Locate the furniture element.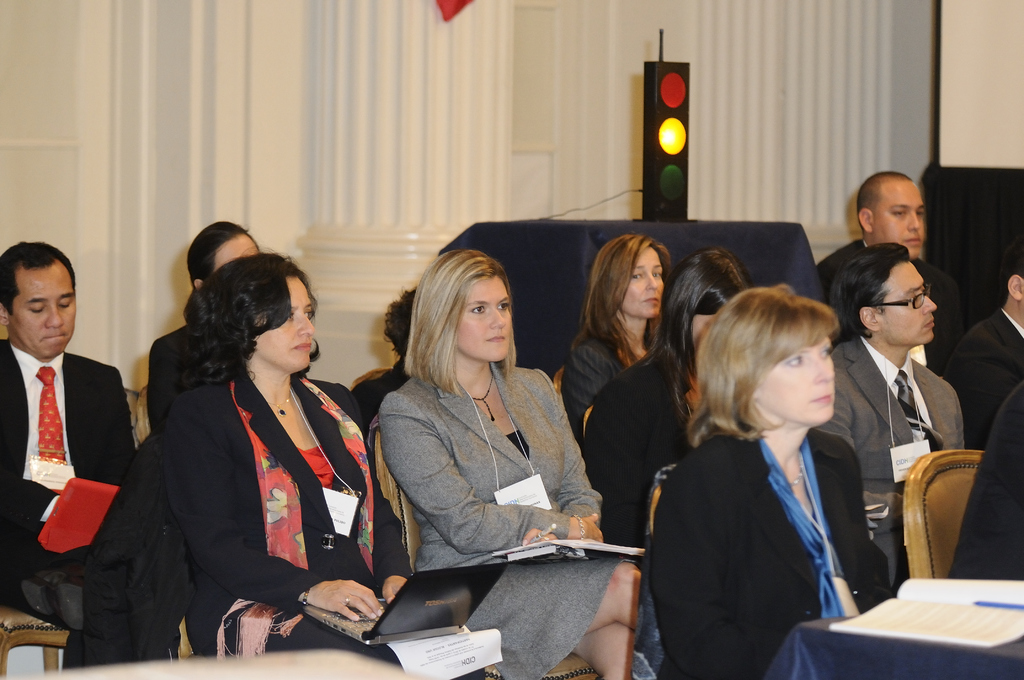
Element bbox: box=[1, 605, 69, 679].
